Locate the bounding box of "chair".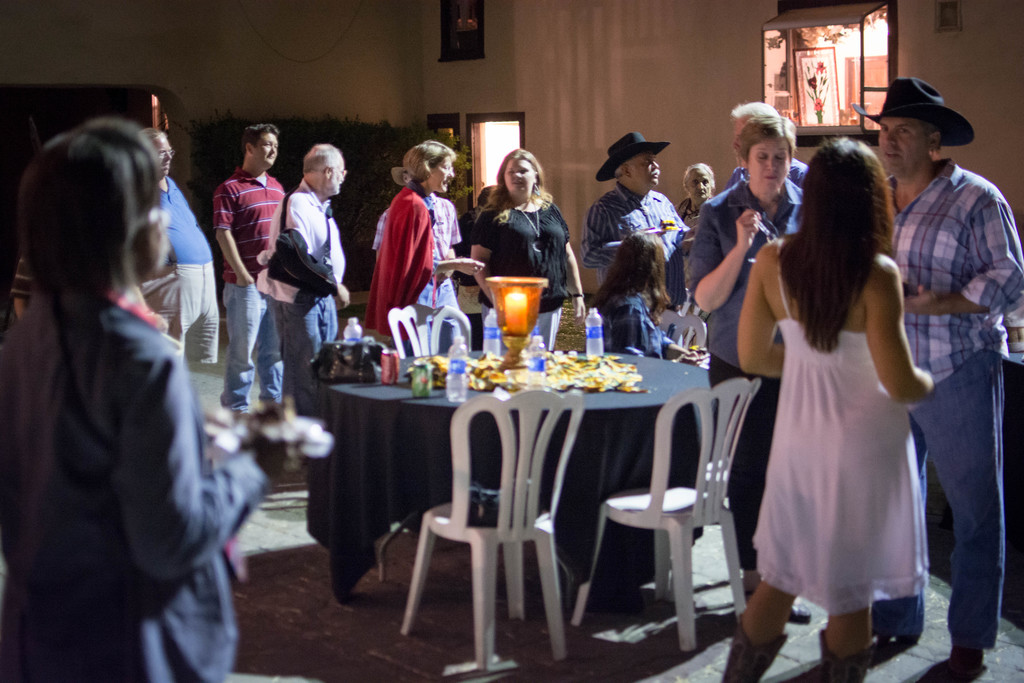
Bounding box: 569/375/766/656.
